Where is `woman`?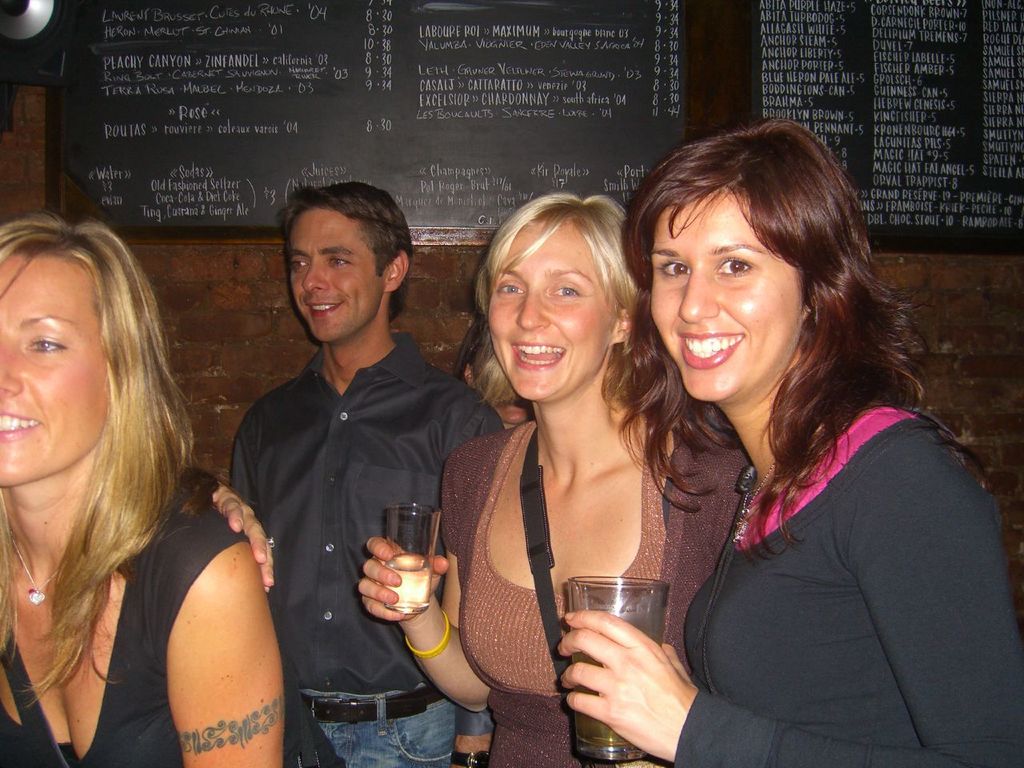
348,192,752,767.
